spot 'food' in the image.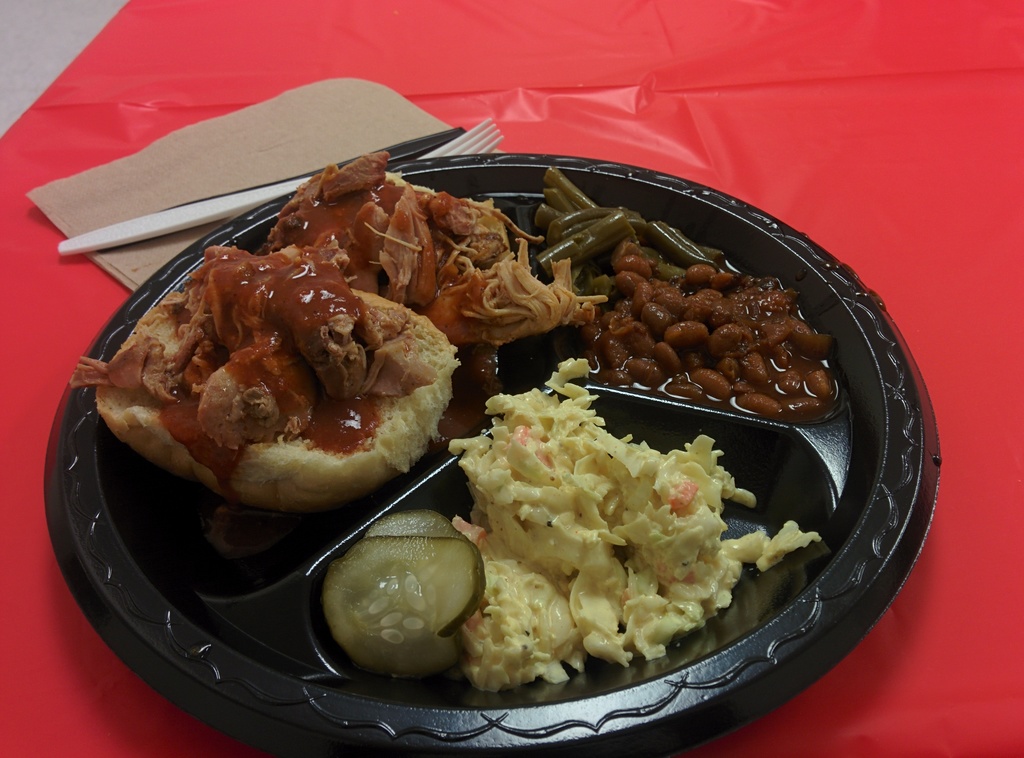
'food' found at 430,371,781,699.
